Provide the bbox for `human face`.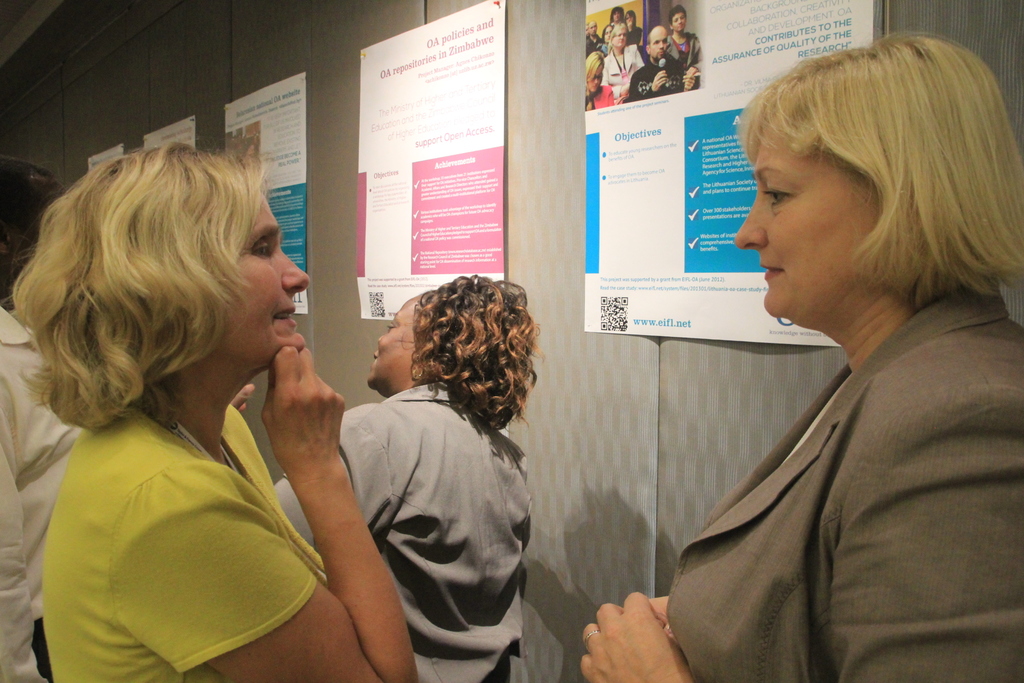
bbox=(671, 12, 685, 34).
